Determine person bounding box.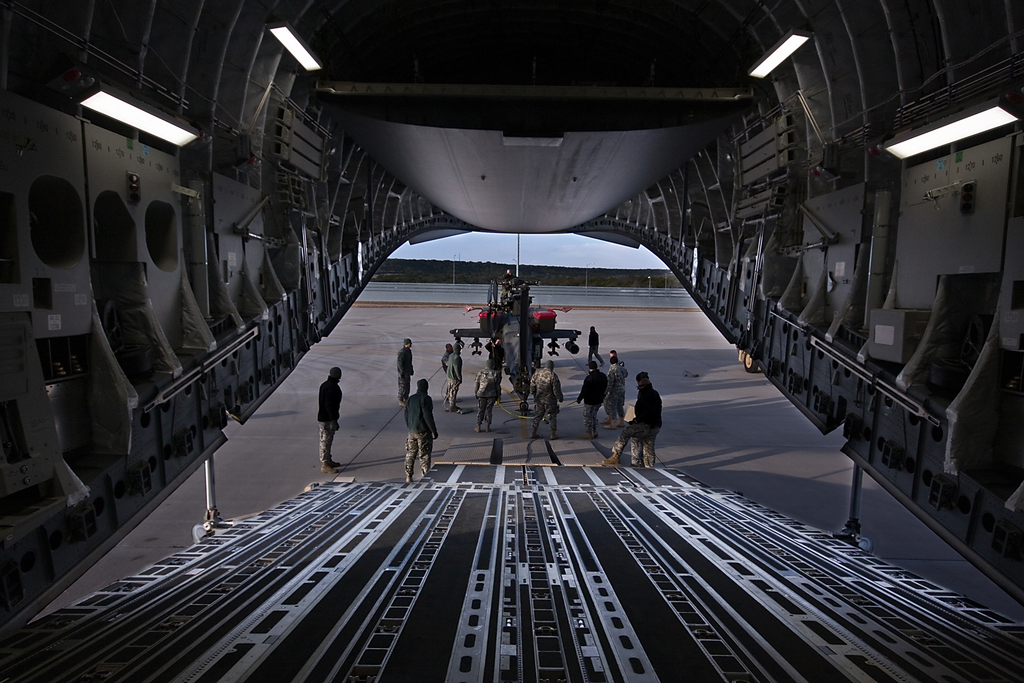
Determined: <box>590,324,603,361</box>.
